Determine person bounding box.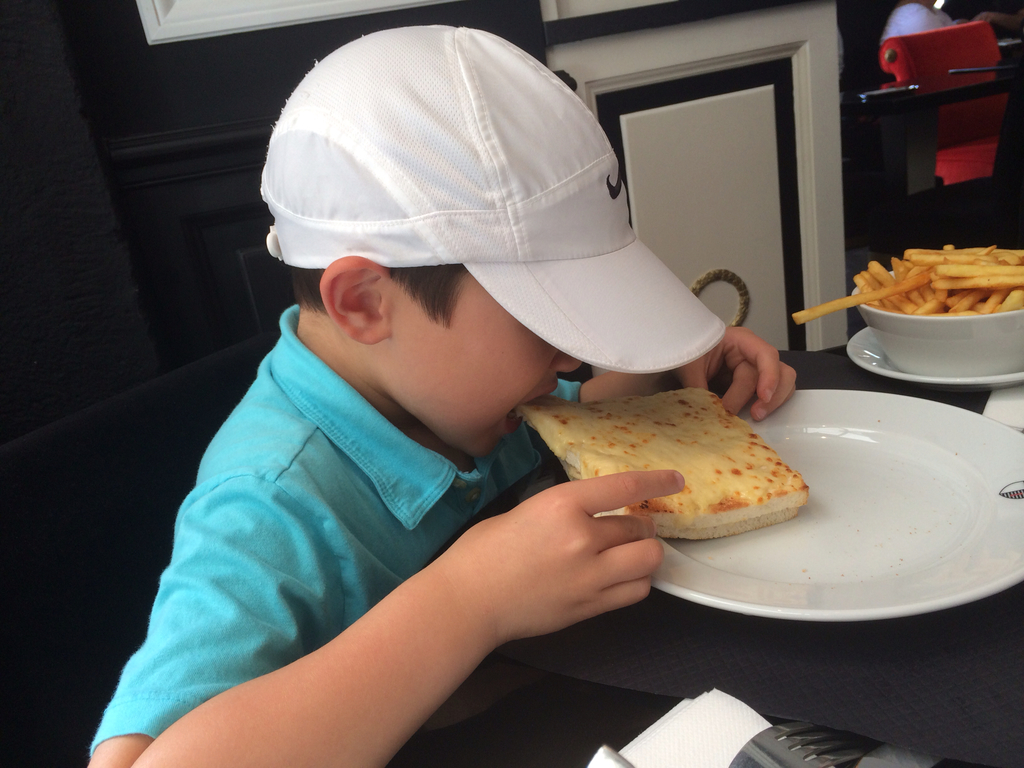
Determined: detection(109, 39, 831, 741).
